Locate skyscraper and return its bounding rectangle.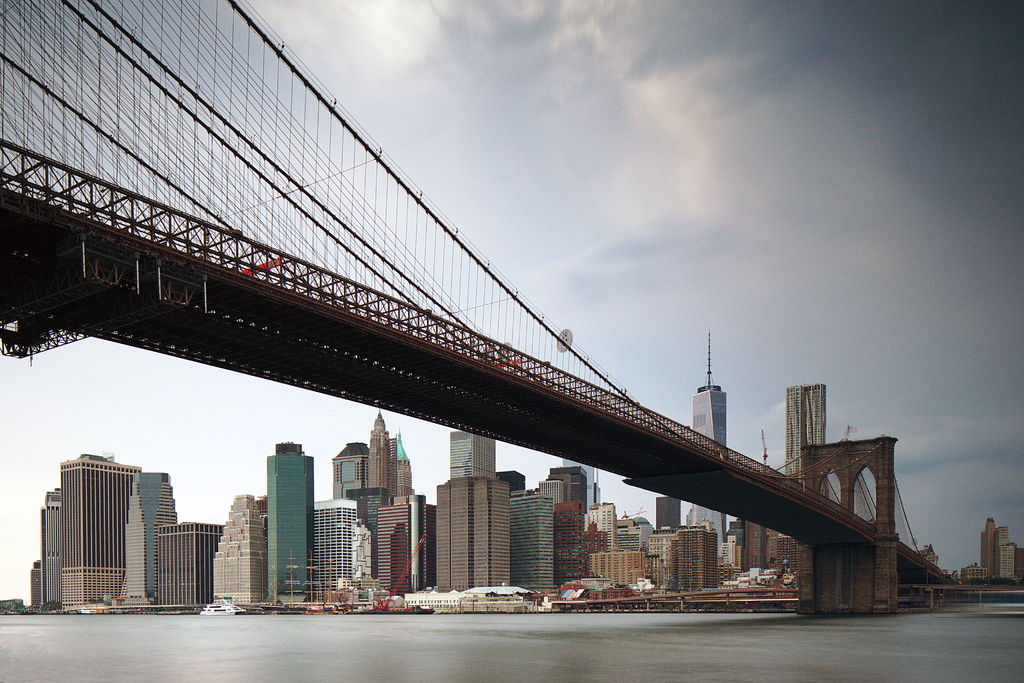
Rect(36, 491, 65, 620).
